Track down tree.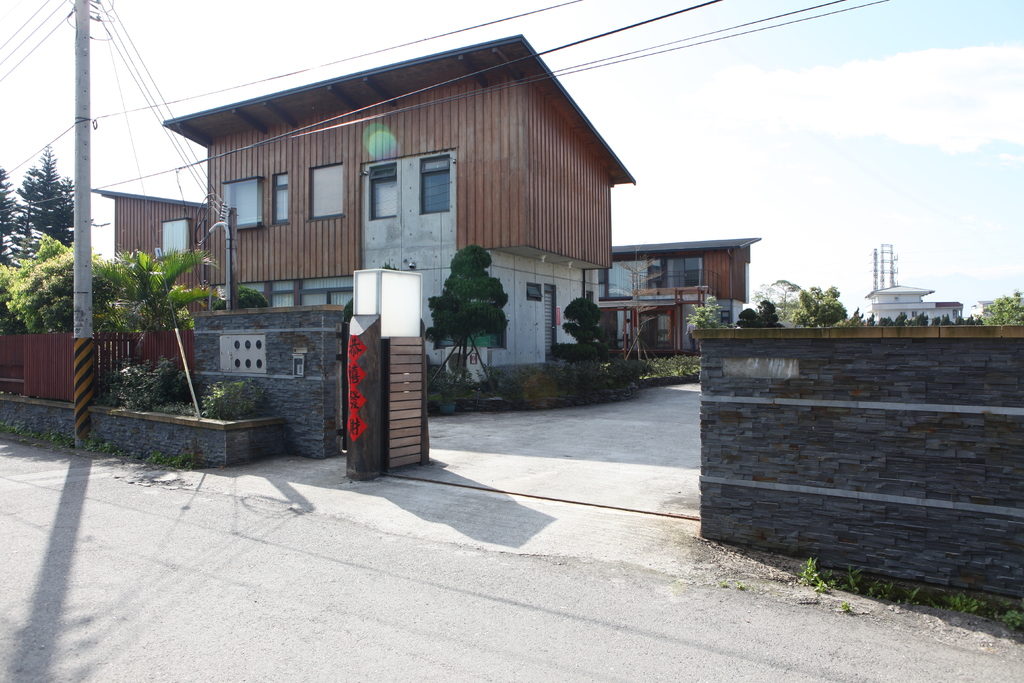
Tracked to 92/245/224/347.
